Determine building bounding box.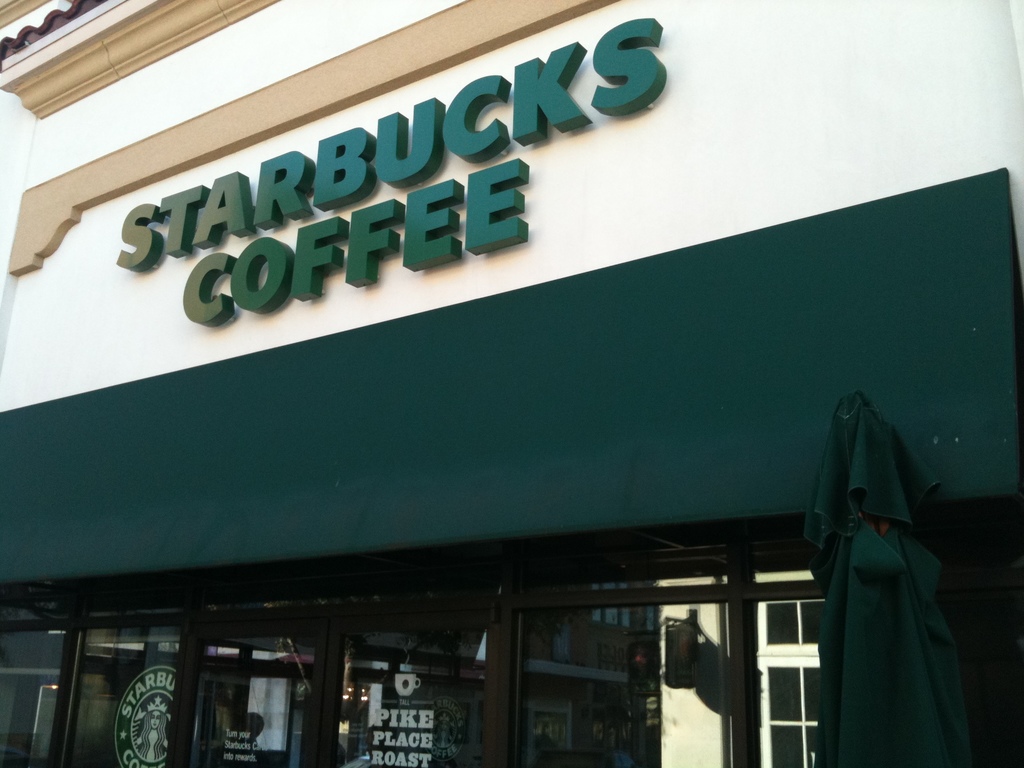
Determined: pyautogui.locateOnScreen(0, 0, 1023, 767).
